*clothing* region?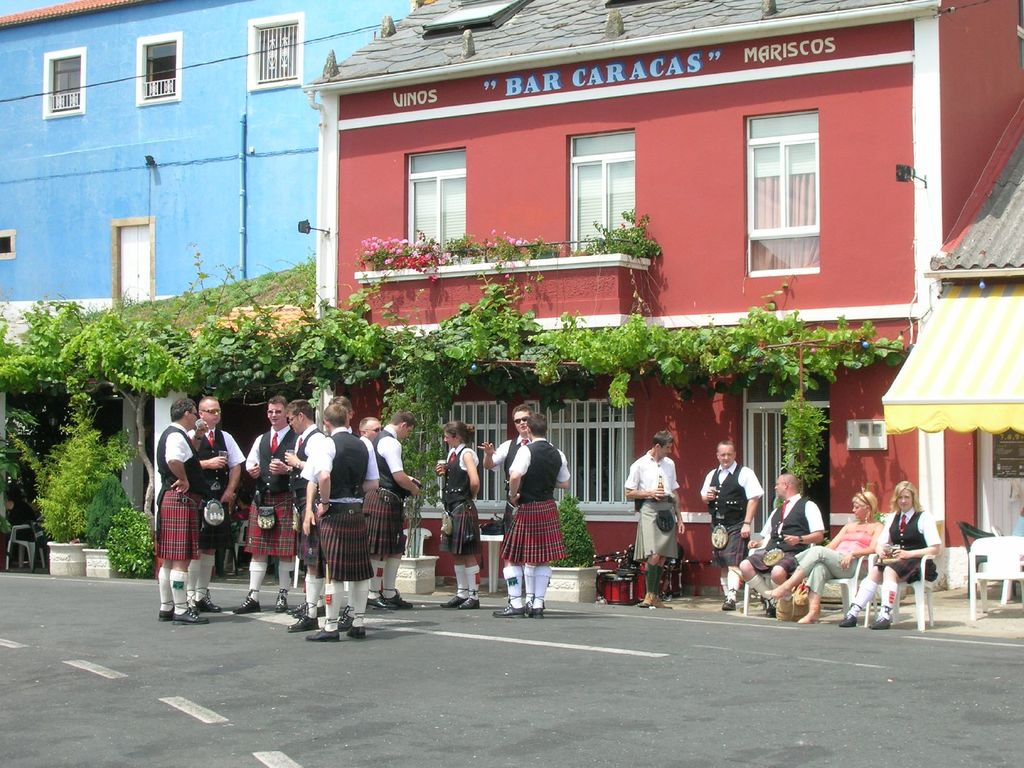
l=369, t=424, r=412, b=559
